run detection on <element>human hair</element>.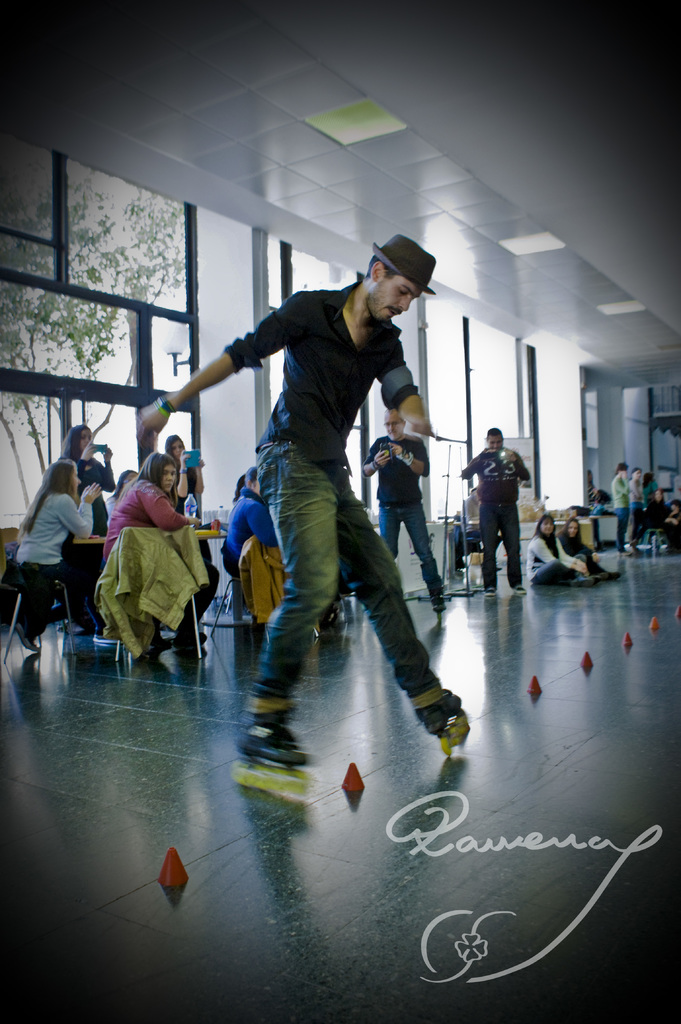
Result: rect(485, 428, 503, 445).
